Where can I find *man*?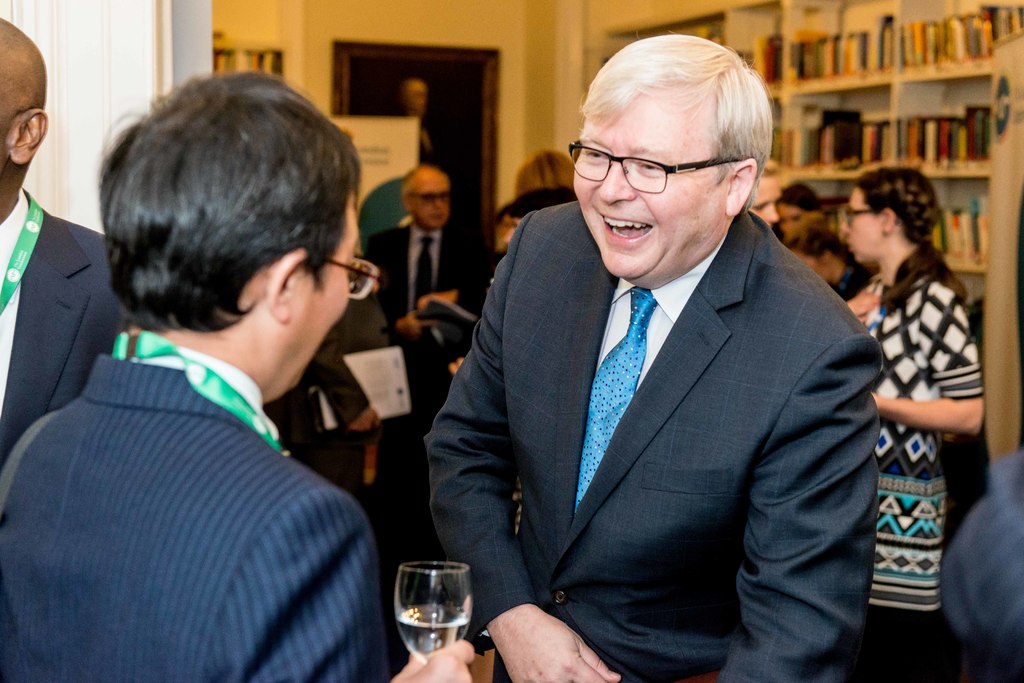
You can find it at (0,12,138,476).
